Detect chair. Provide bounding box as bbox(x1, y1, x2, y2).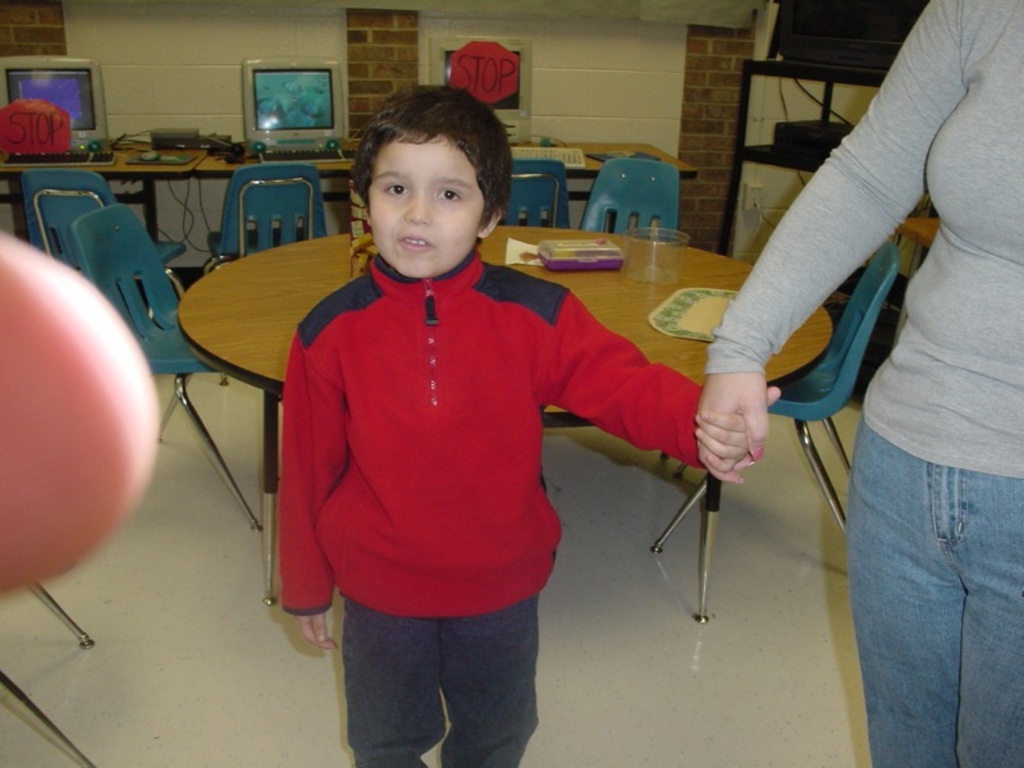
bbox(648, 238, 893, 627).
